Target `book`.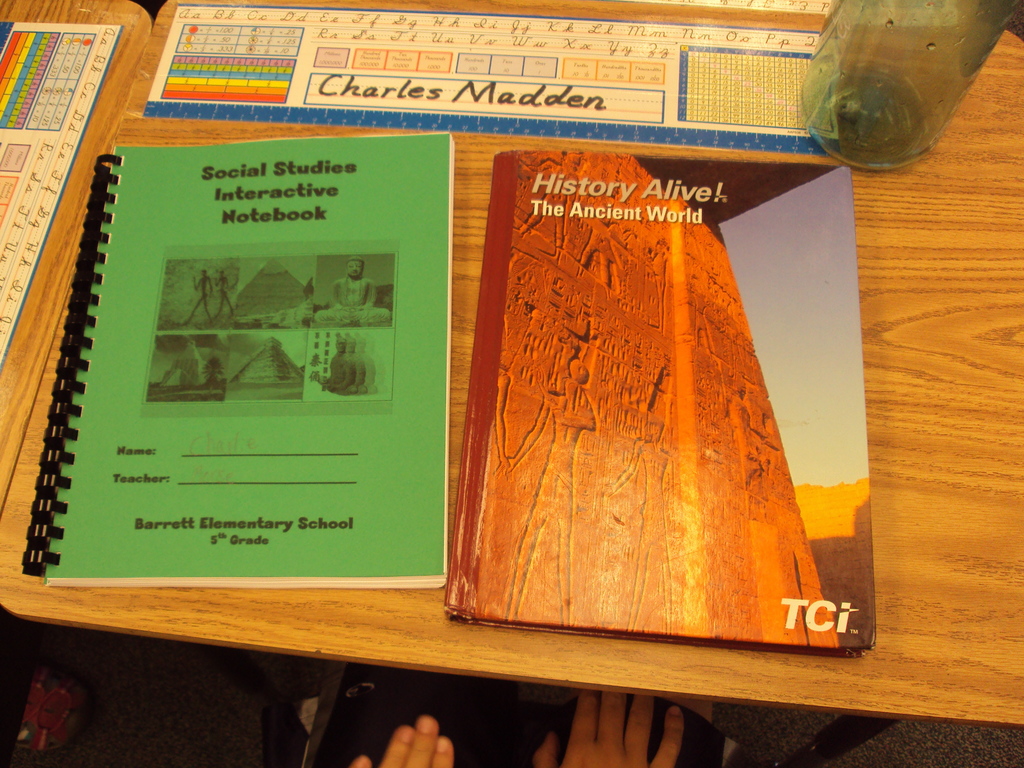
Target region: 447, 164, 878, 646.
